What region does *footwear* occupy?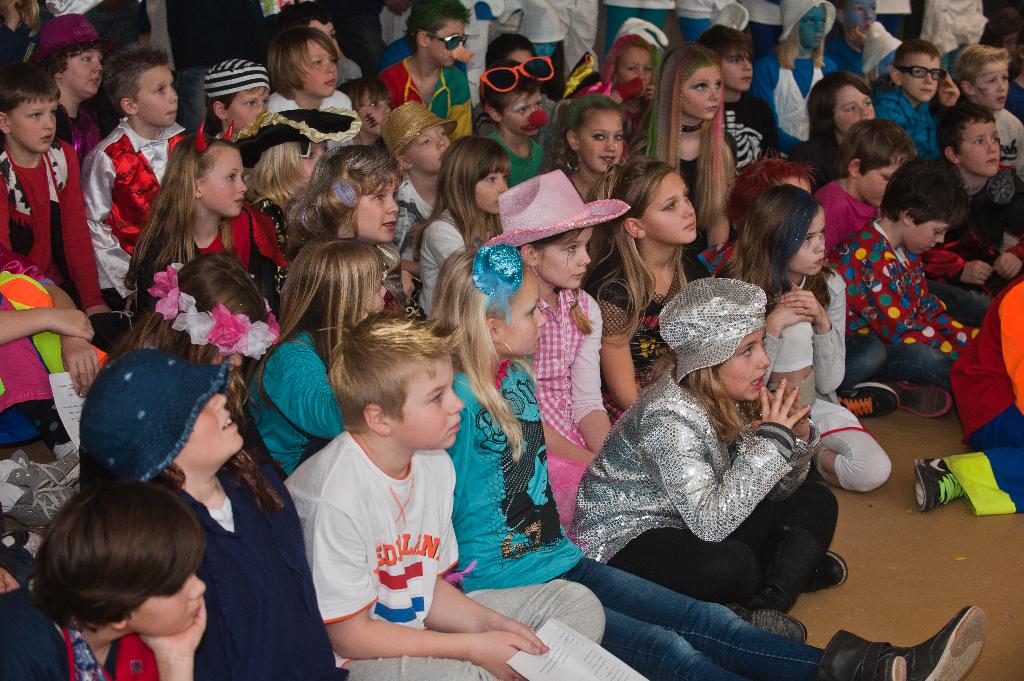
BBox(915, 455, 963, 513).
